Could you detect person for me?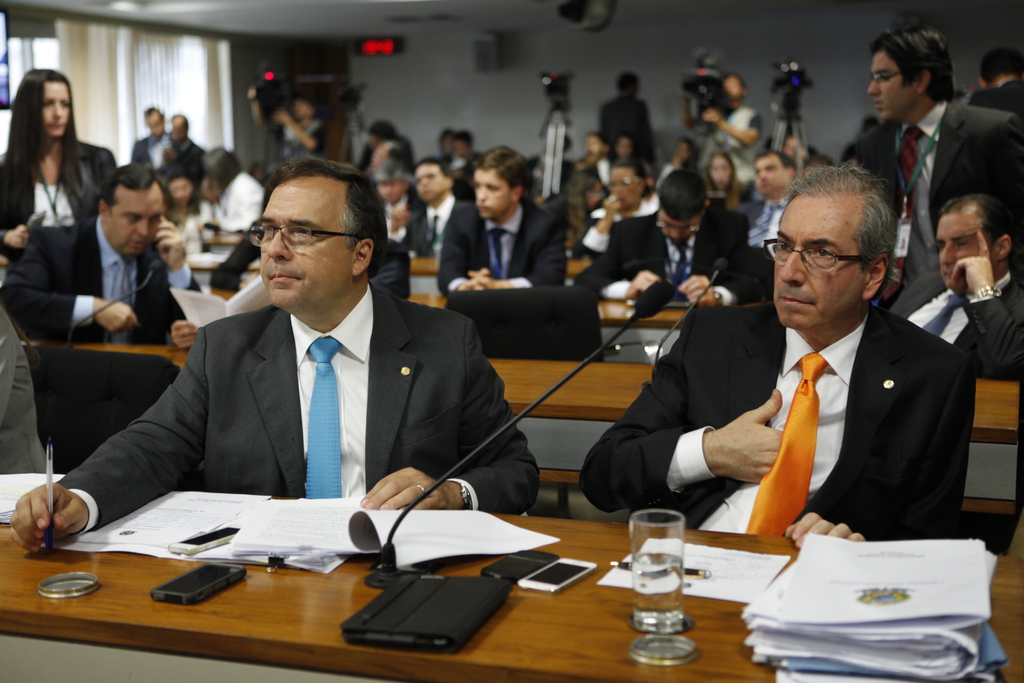
Detection result: bbox=(683, 74, 762, 160).
